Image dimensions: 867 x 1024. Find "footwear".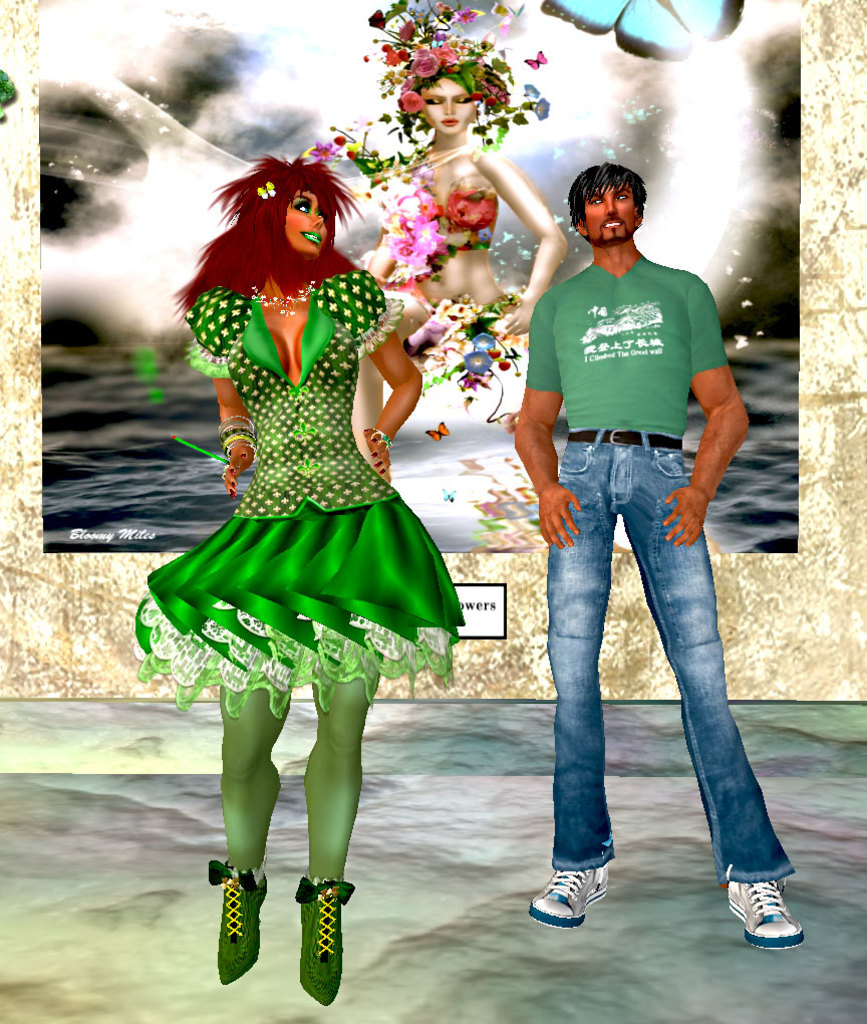
[205, 849, 272, 991].
